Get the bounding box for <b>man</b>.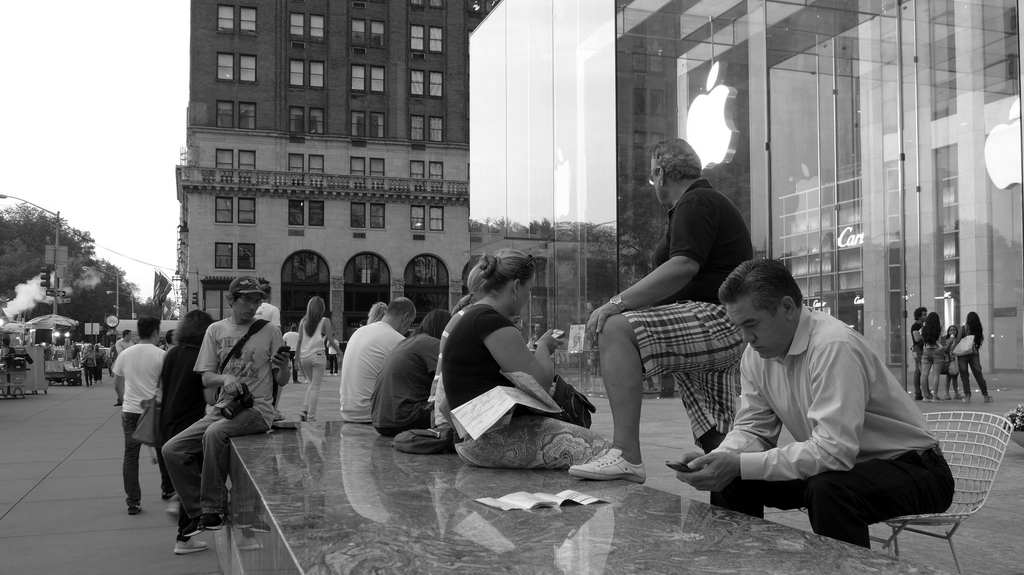
694,240,925,540.
